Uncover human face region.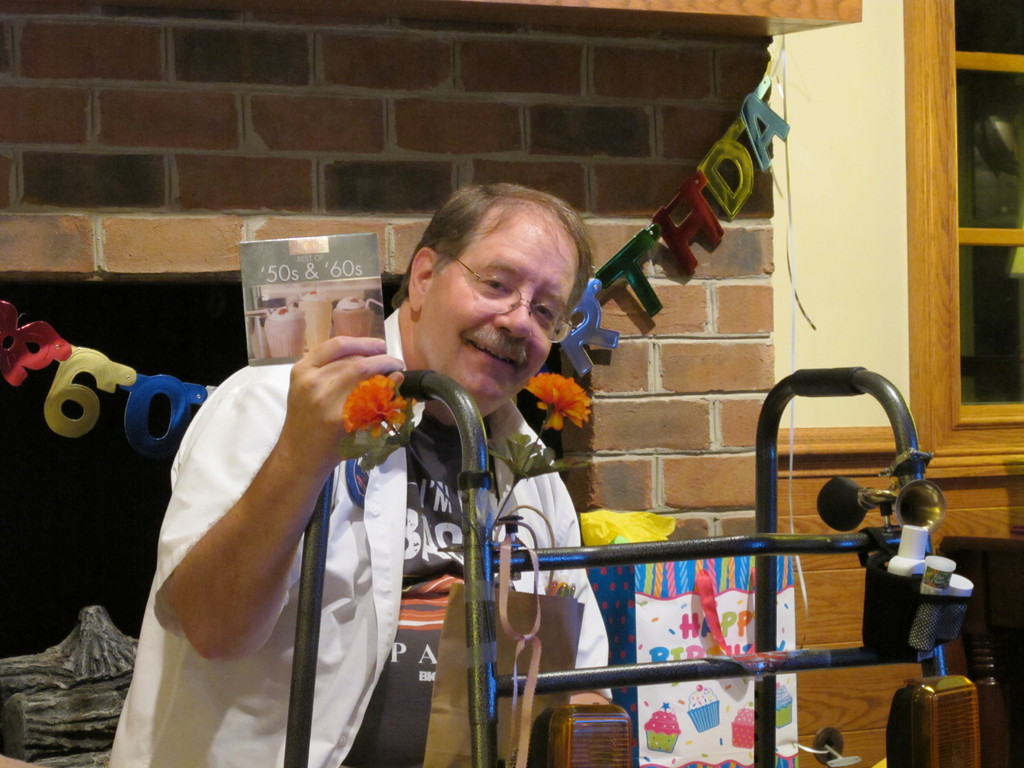
Uncovered: left=437, top=228, right=570, bottom=413.
